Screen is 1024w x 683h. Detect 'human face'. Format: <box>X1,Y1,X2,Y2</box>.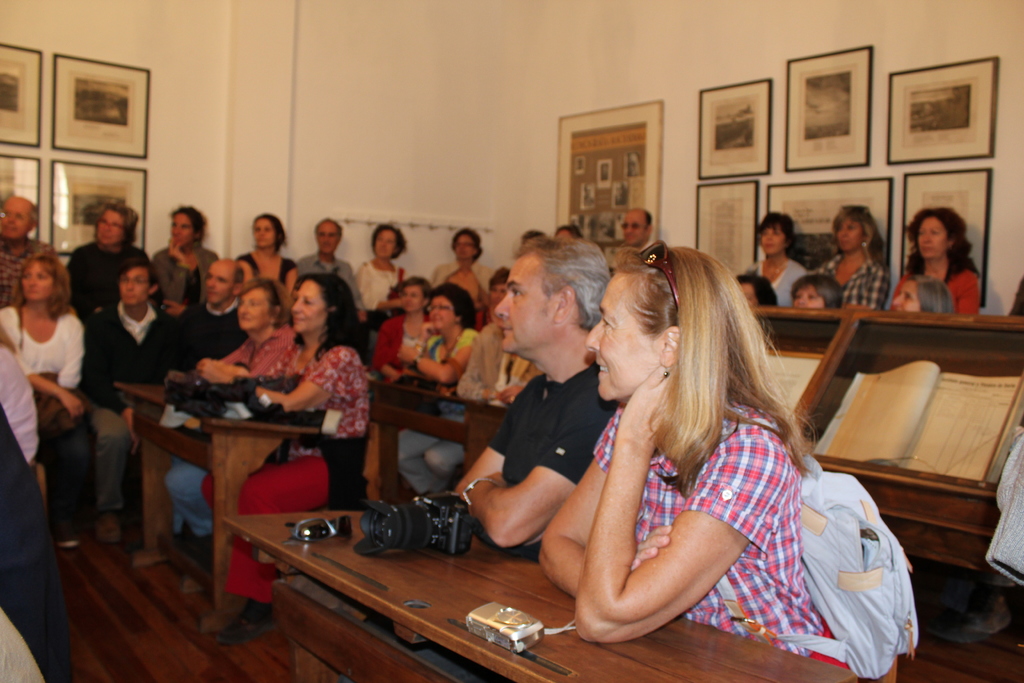
<box>251,219,278,252</box>.
